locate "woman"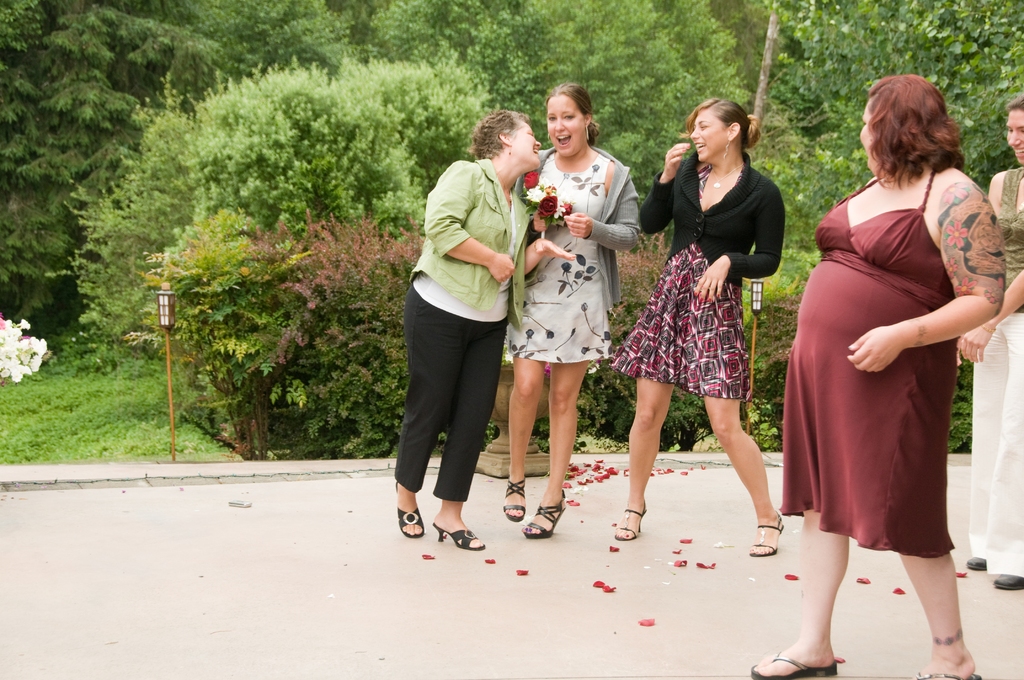
BBox(383, 99, 548, 550)
